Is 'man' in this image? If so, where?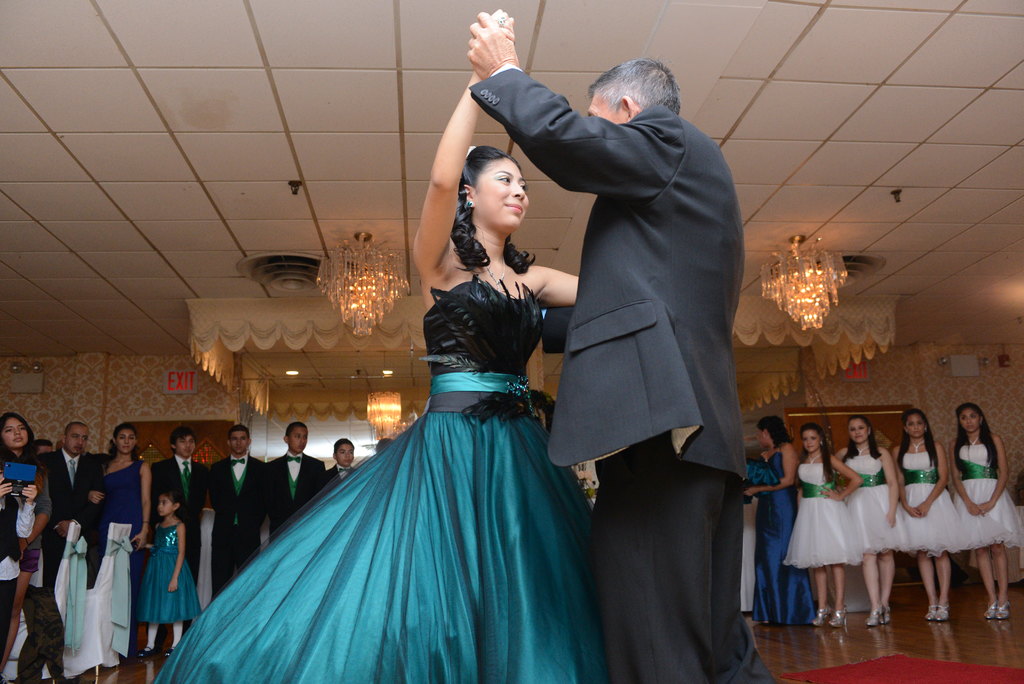
Yes, at BBox(146, 430, 214, 585).
